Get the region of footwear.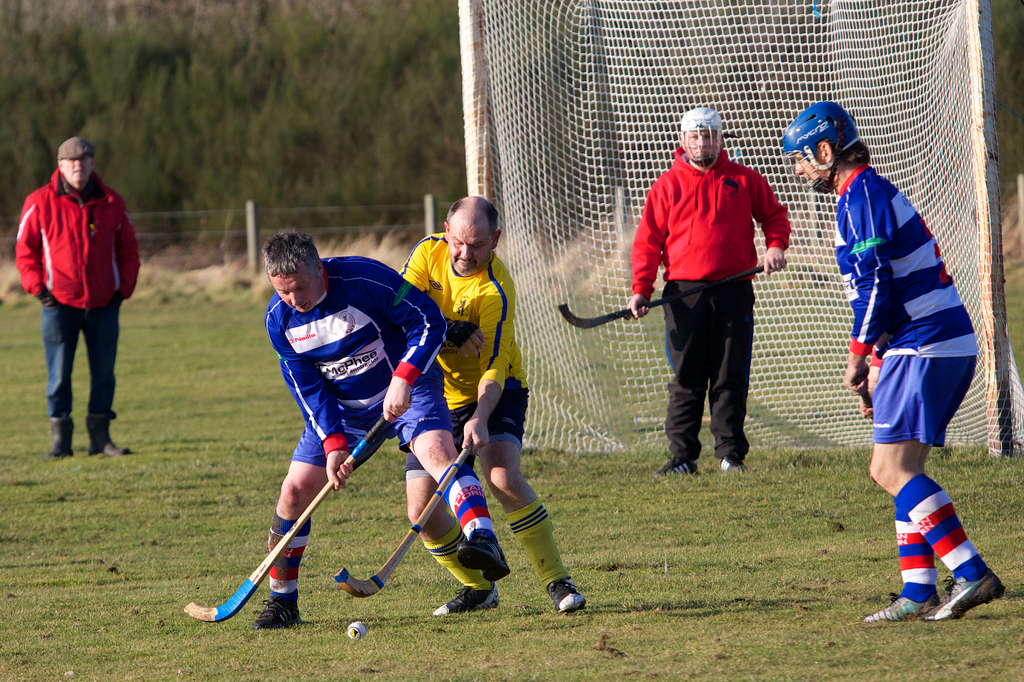
bbox(45, 415, 77, 461).
